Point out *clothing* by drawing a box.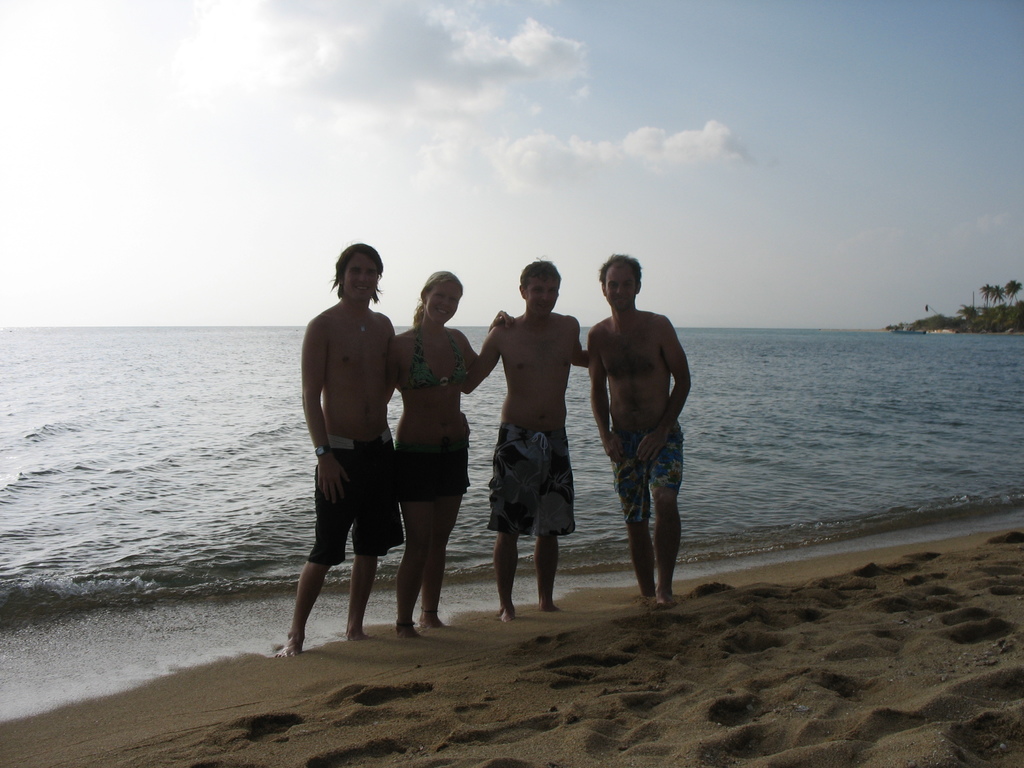
crop(299, 303, 419, 575).
